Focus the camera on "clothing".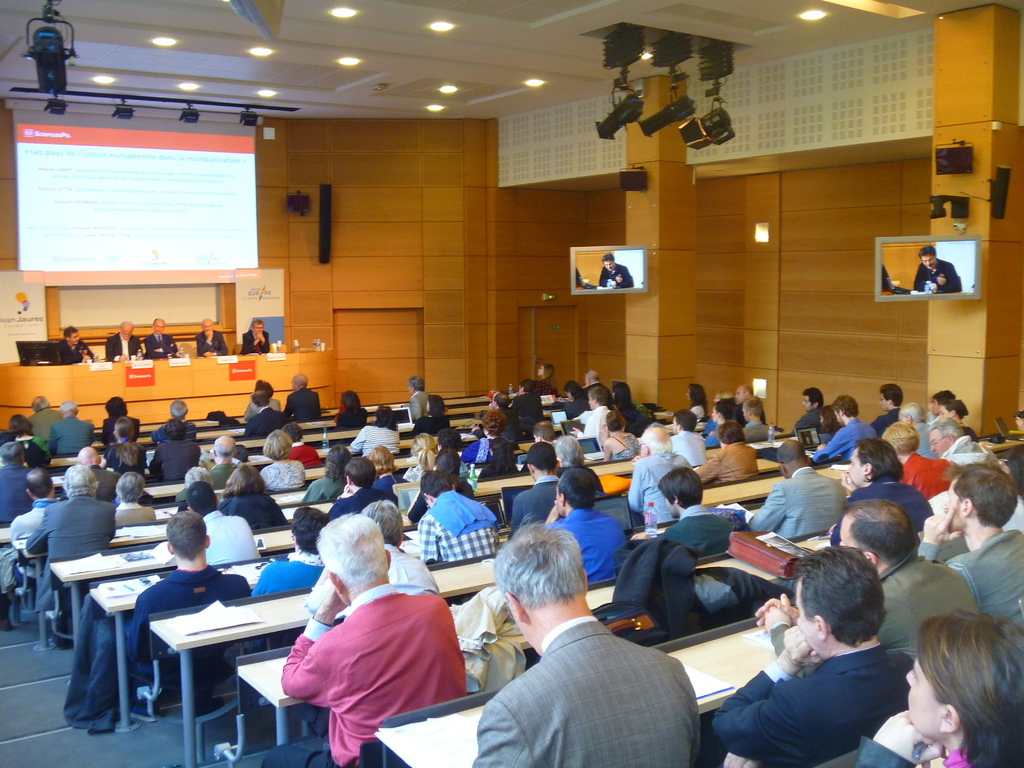
Focus region: locate(48, 417, 95, 456).
